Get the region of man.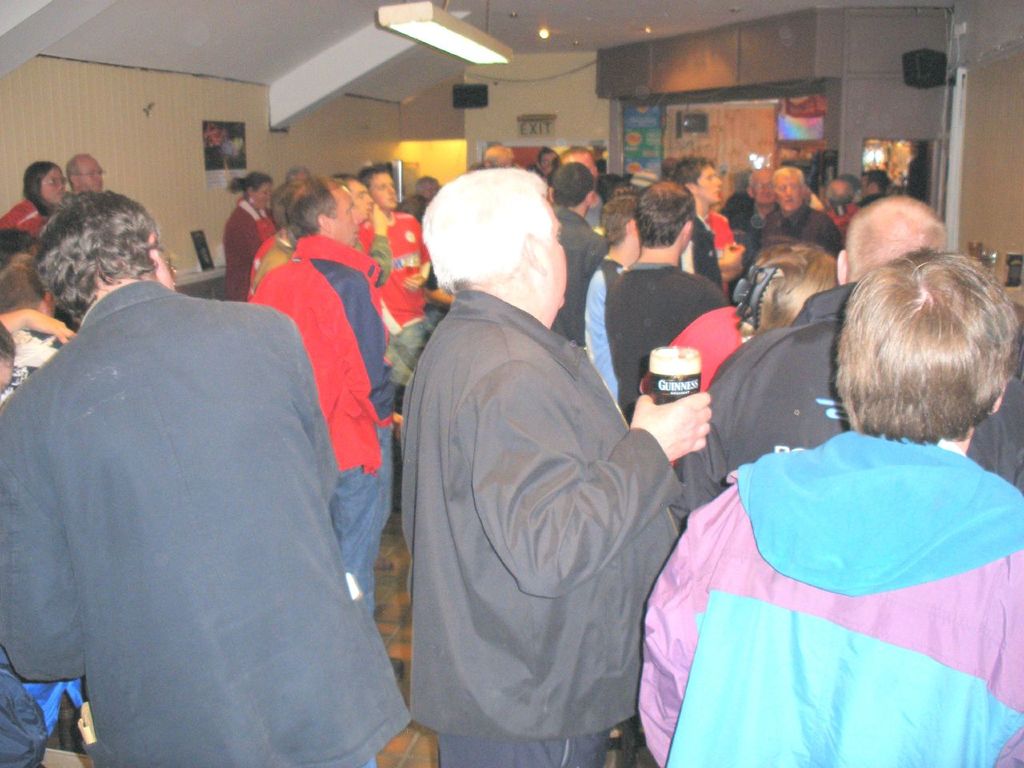
x1=581, y1=191, x2=647, y2=409.
